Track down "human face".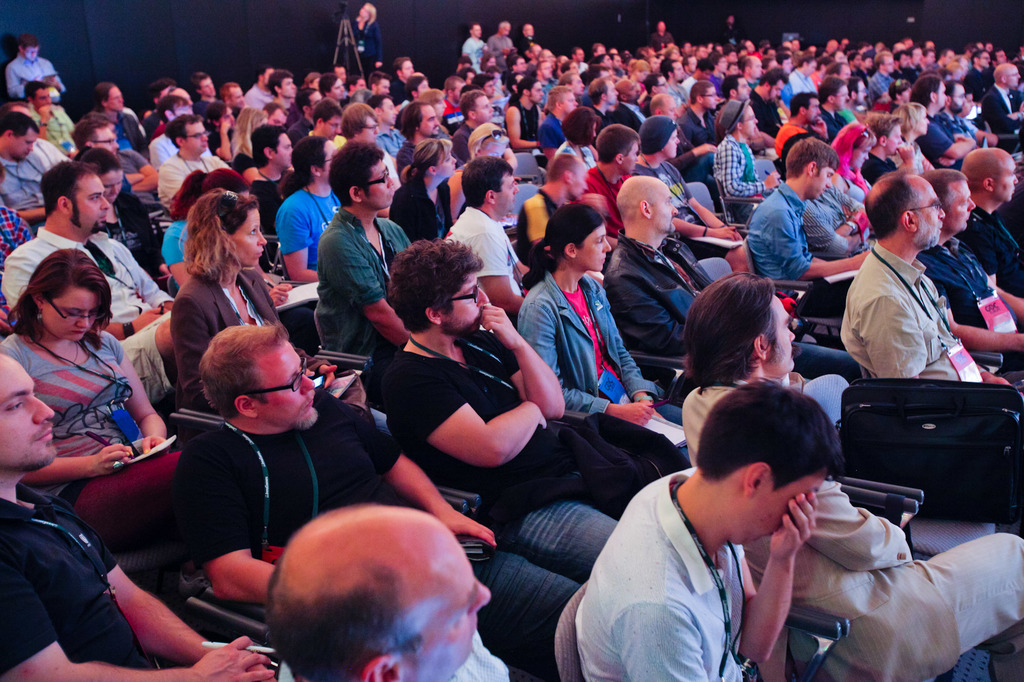
Tracked to (532, 85, 544, 102).
